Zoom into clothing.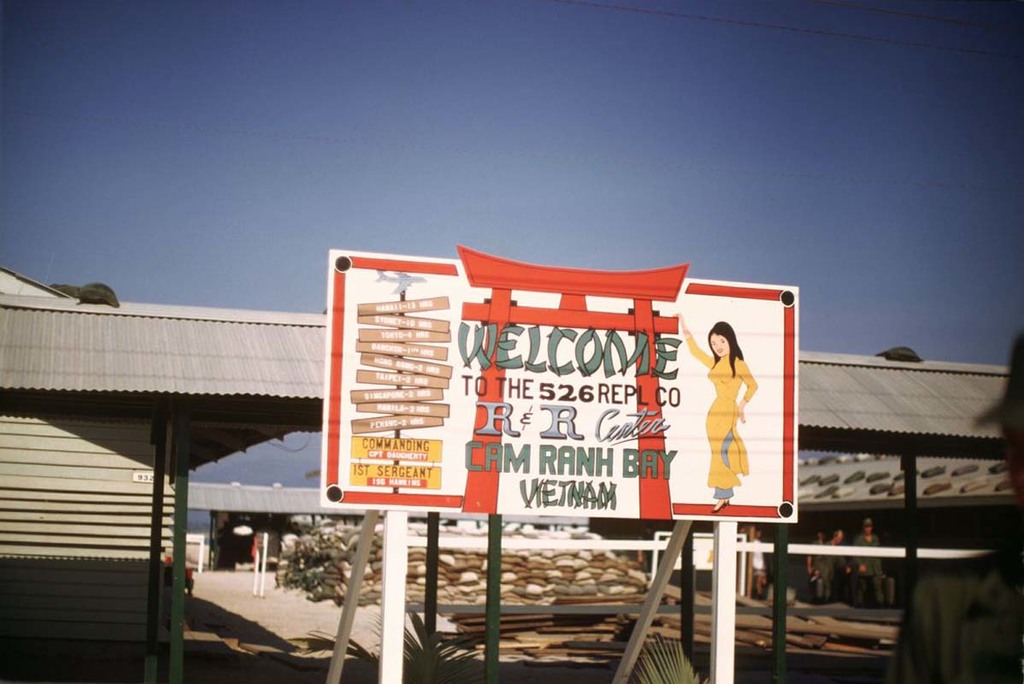
Zoom target: 669,318,762,490.
